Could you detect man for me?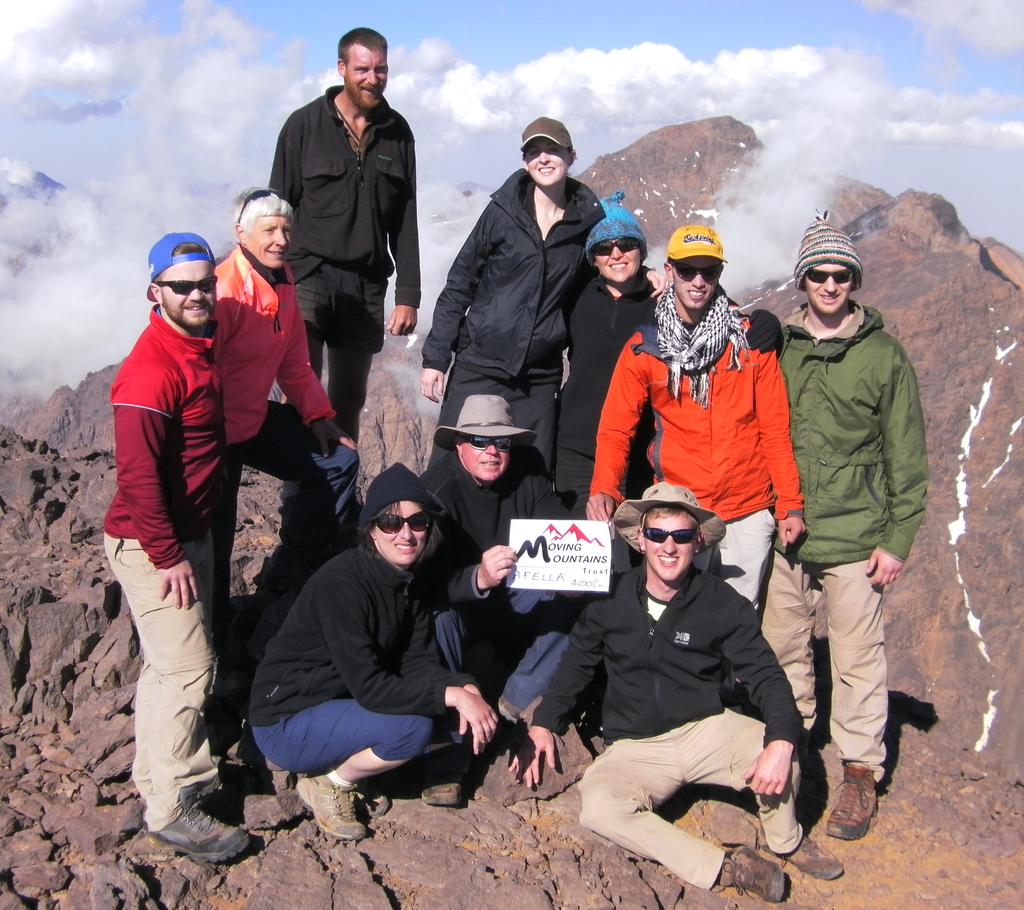
Detection result: bbox=(413, 397, 577, 801).
